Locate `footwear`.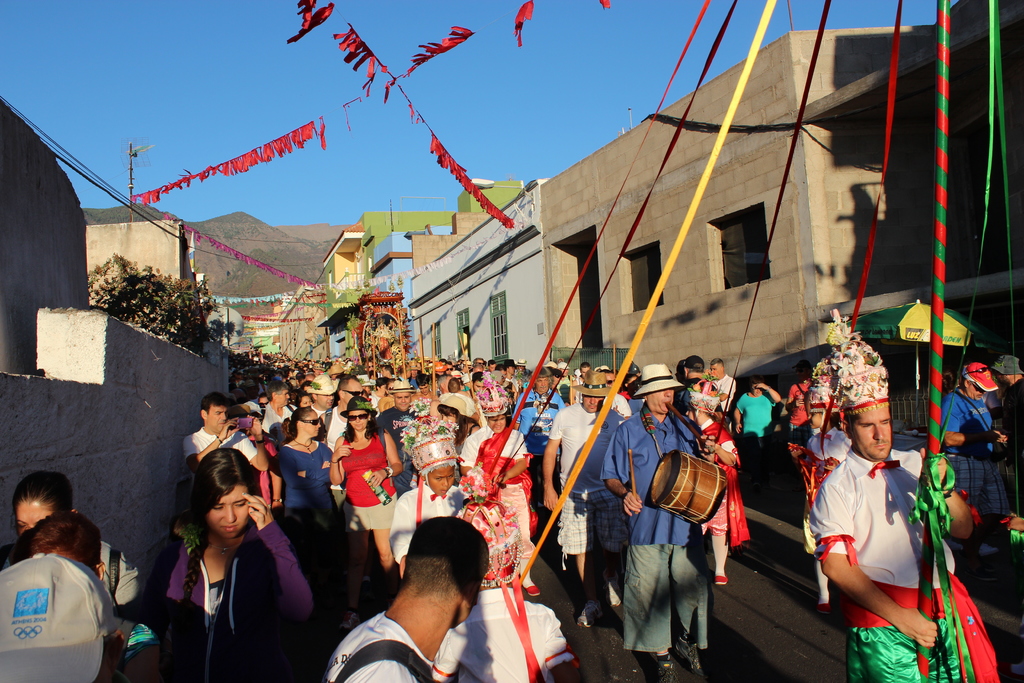
Bounding box: (left=813, top=601, right=830, bottom=618).
